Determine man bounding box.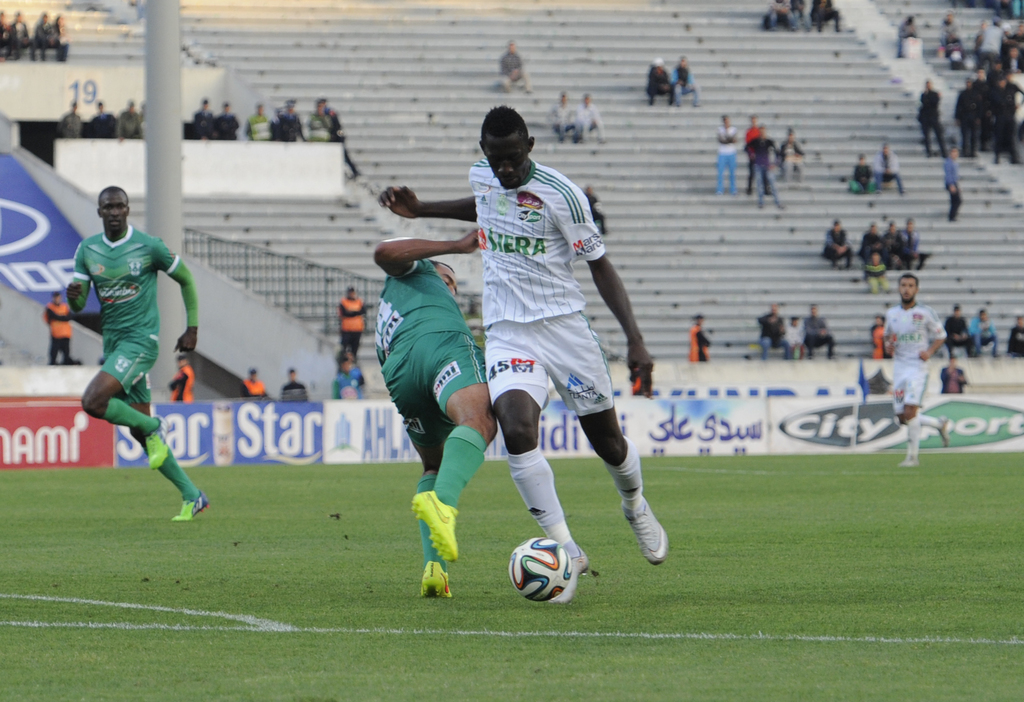
Determined: x1=337 y1=284 x2=368 y2=353.
